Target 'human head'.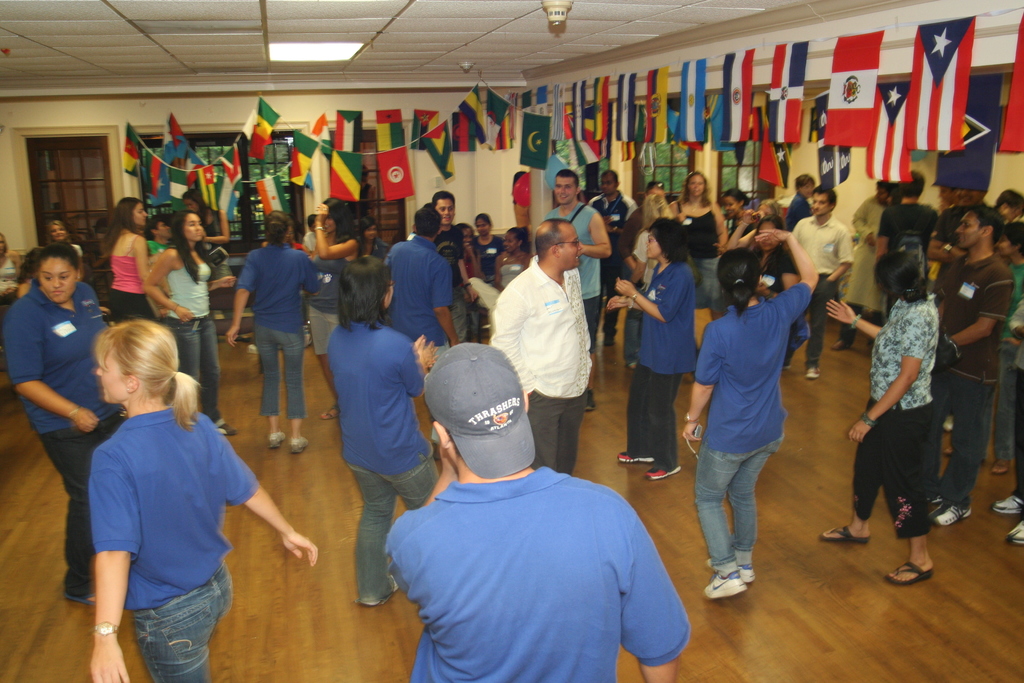
Target region: (326,199,347,234).
